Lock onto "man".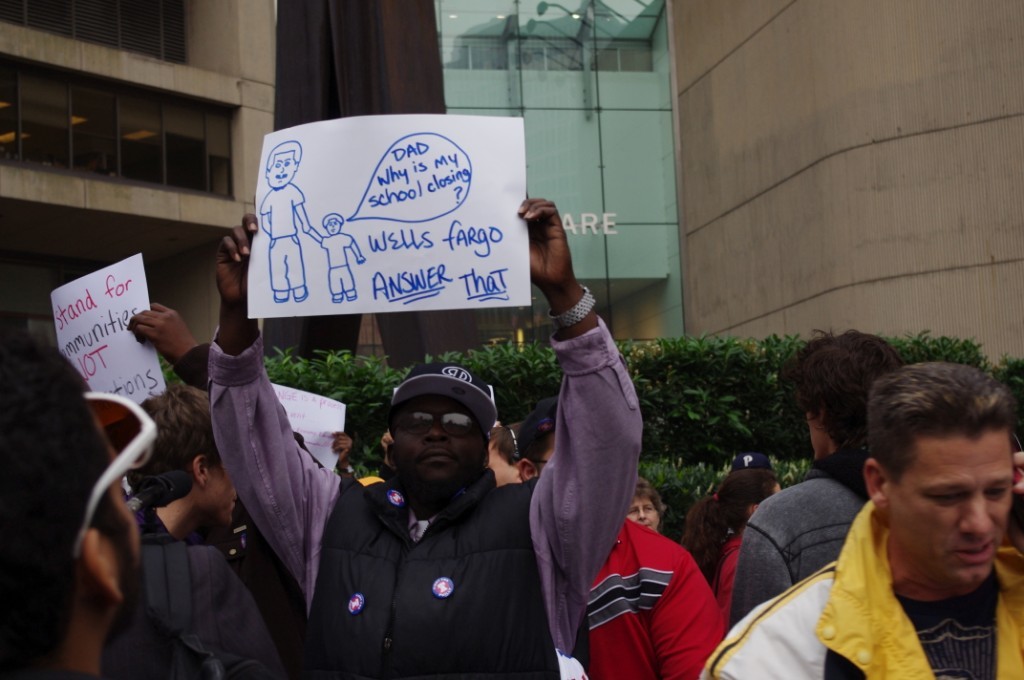
Locked: 0 324 144 679.
